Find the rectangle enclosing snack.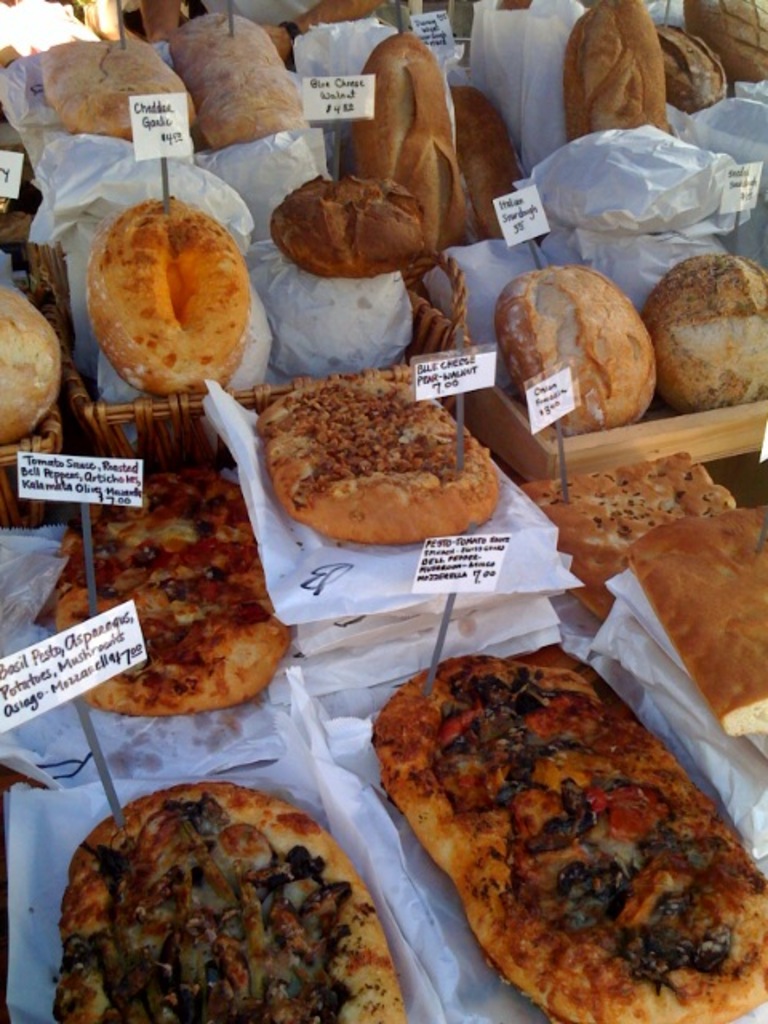
454,85,533,242.
